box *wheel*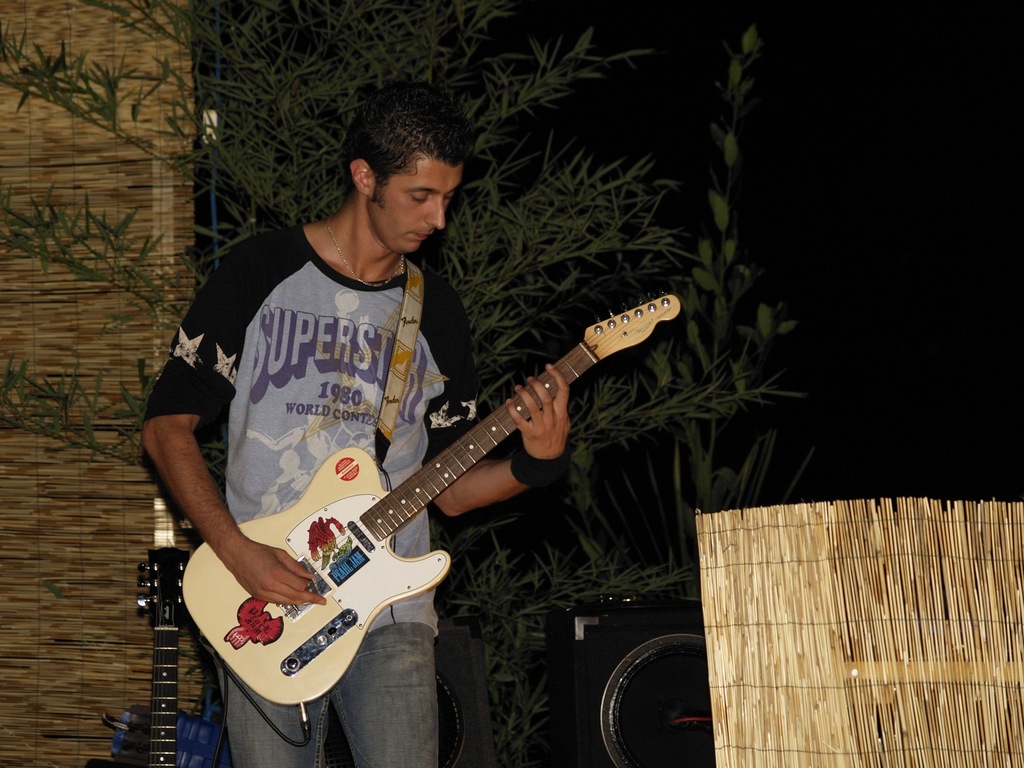
[583, 604, 715, 767]
